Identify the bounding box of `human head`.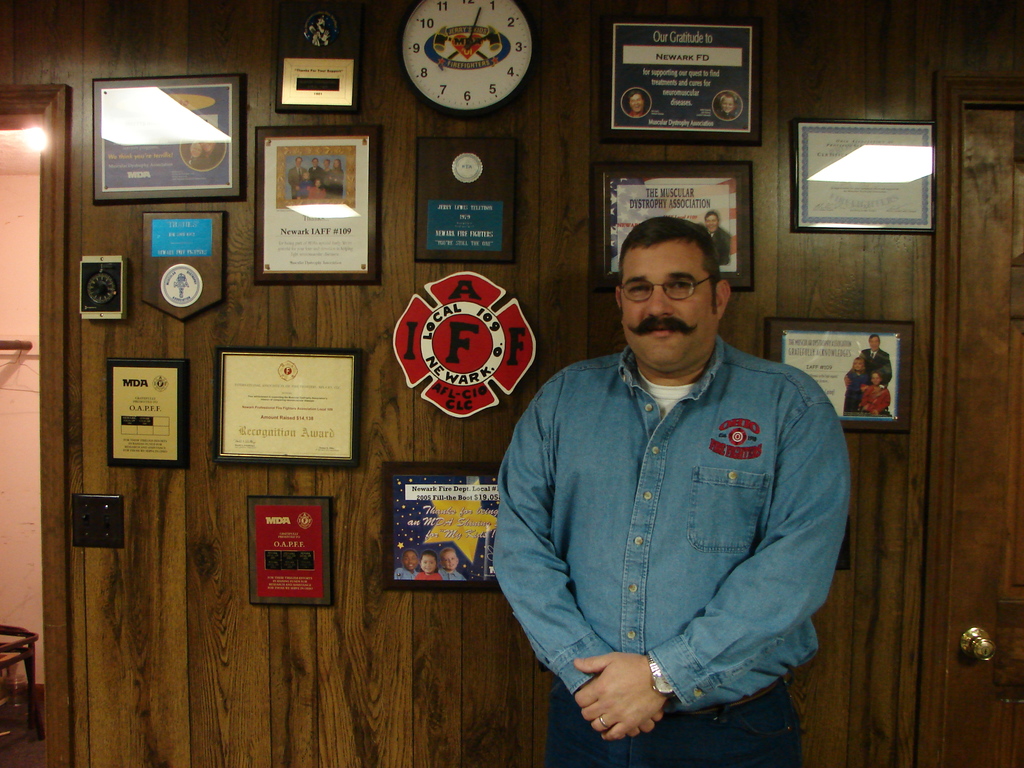
{"x1": 442, "y1": 548, "x2": 460, "y2": 567}.
